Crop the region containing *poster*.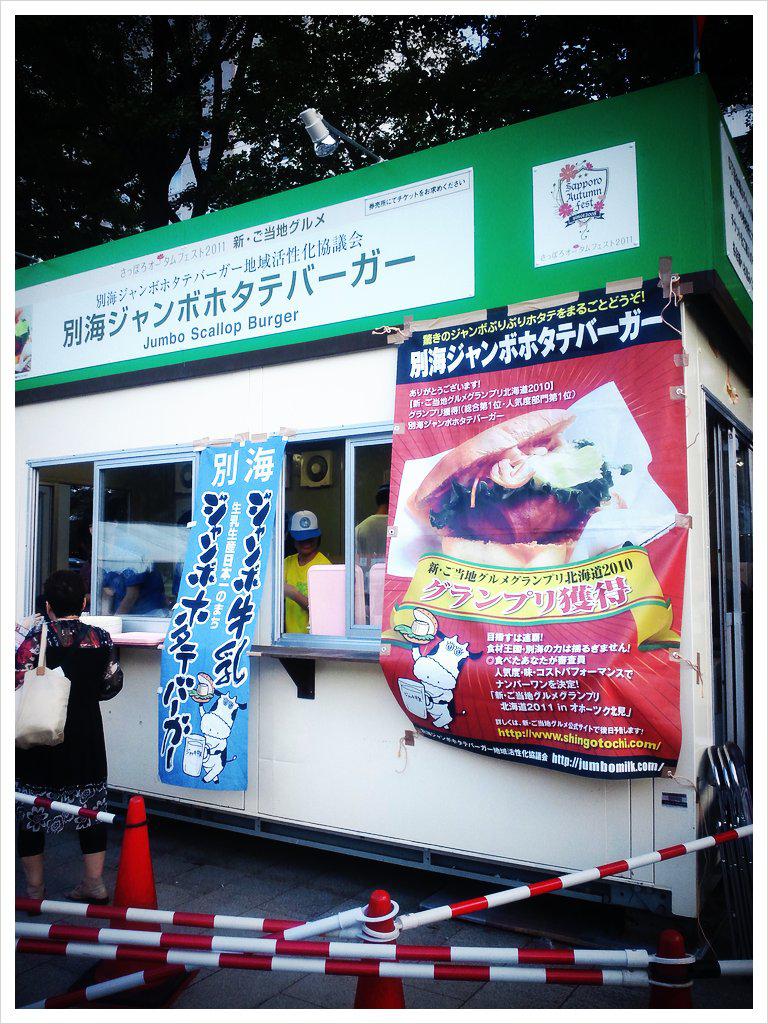
Crop region: box=[530, 146, 635, 267].
